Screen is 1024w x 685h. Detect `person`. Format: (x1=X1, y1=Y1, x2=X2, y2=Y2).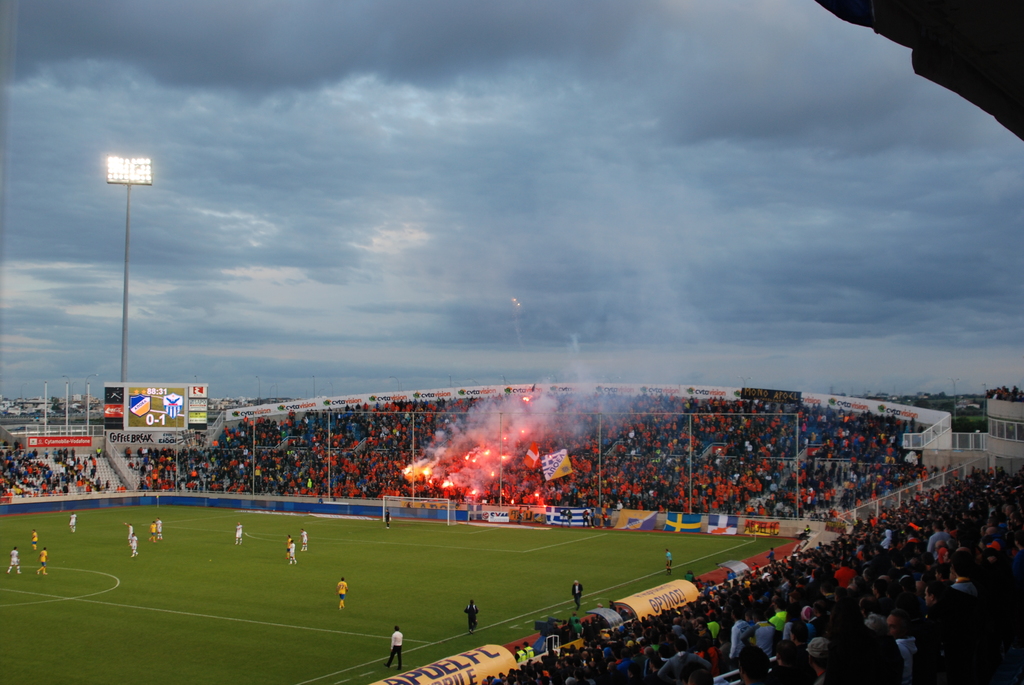
(x1=571, y1=576, x2=584, y2=609).
